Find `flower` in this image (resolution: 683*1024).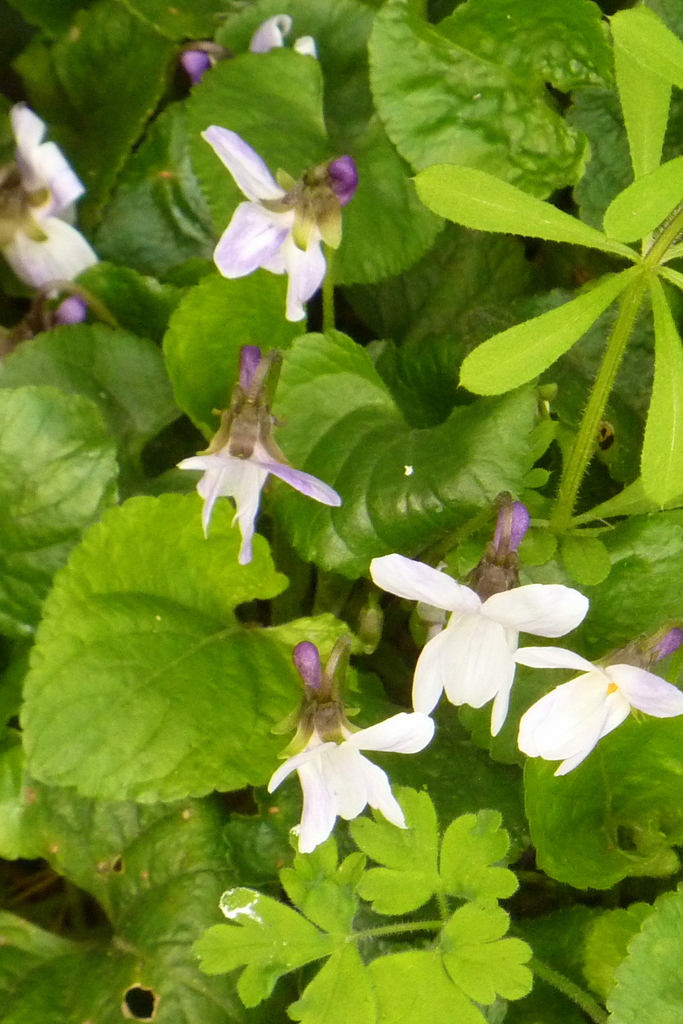
179 15 317 92.
